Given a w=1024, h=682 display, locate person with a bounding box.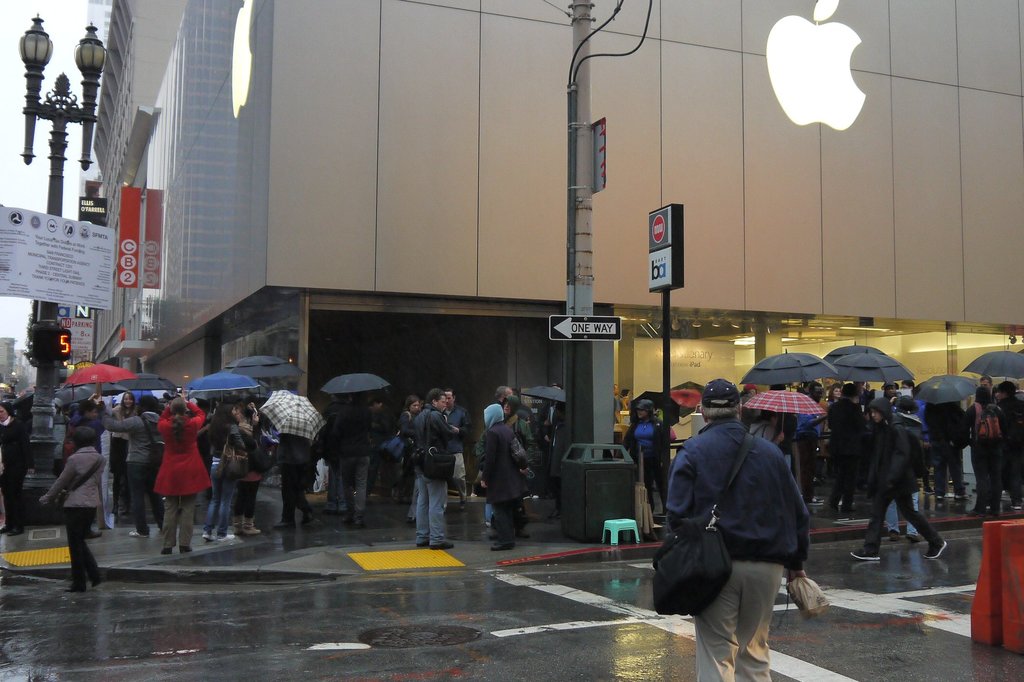
Located: select_region(369, 391, 404, 499).
